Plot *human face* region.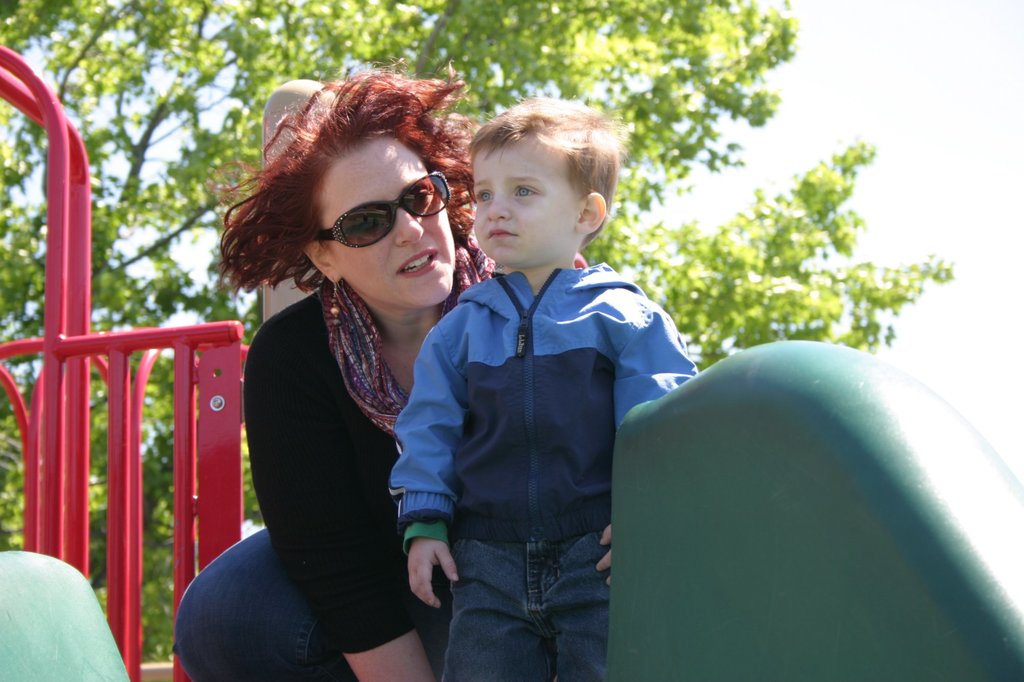
Plotted at <bbox>467, 138, 575, 268</bbox>.
